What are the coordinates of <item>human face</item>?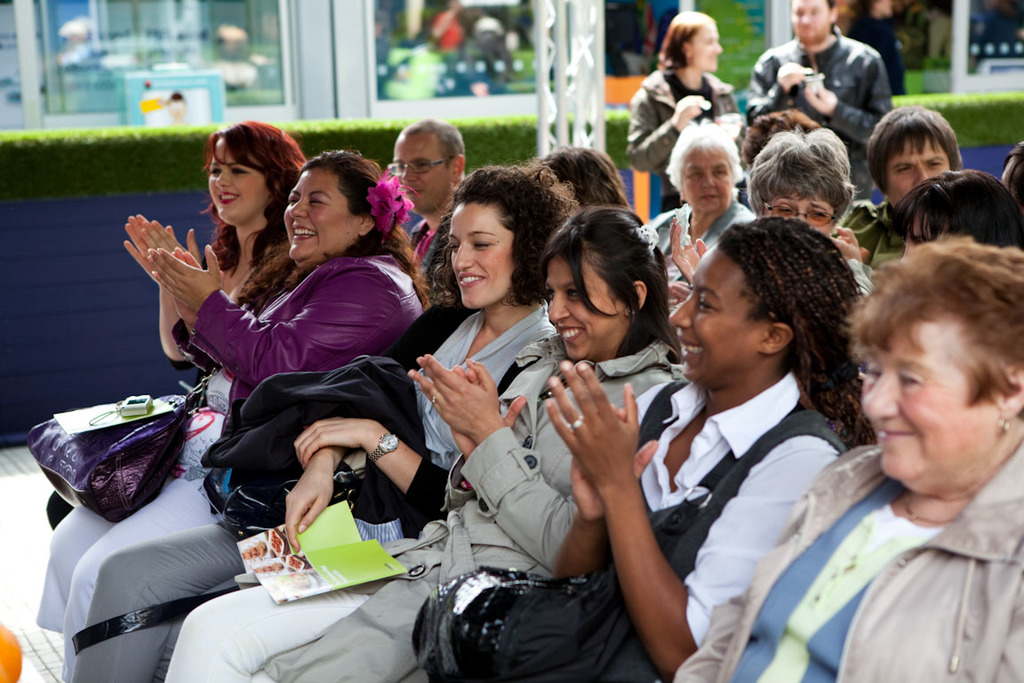
region(765, 188, 832, 237).
